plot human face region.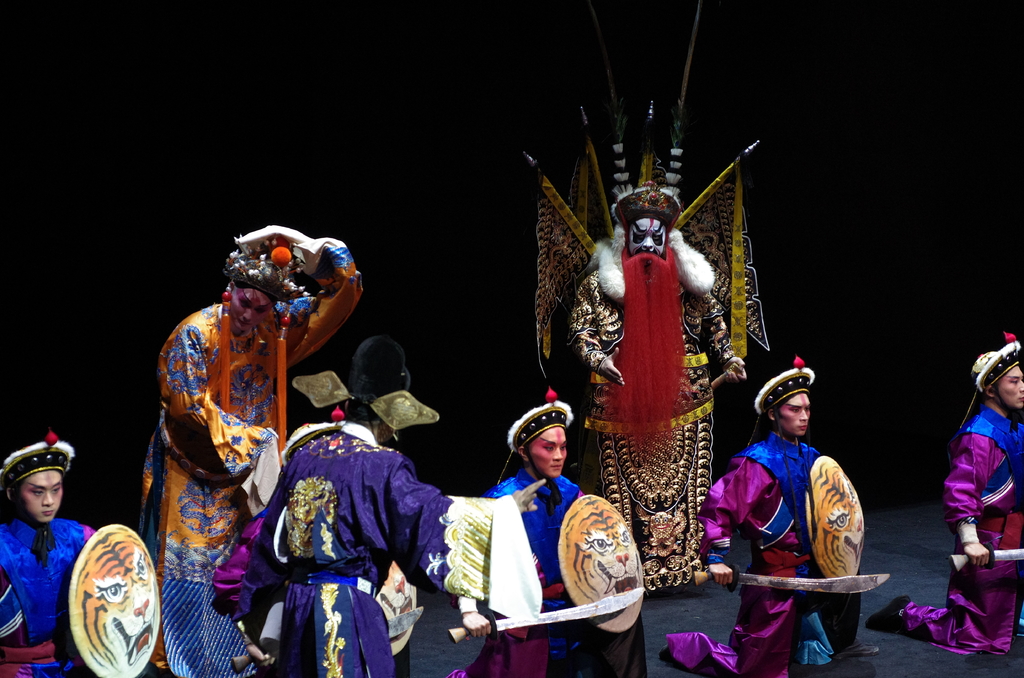
Plotted at {"x1": 22, "y1": 472, "x2": 61, "y2": 524}.
